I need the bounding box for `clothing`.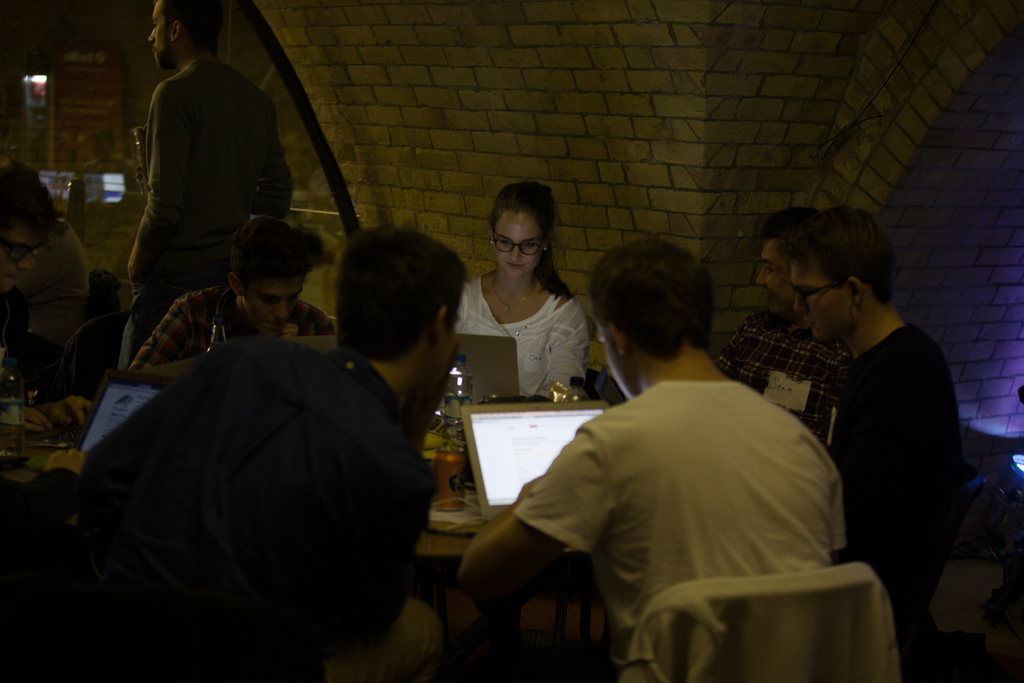
Here it is: region(125, 56, 301, 369).
